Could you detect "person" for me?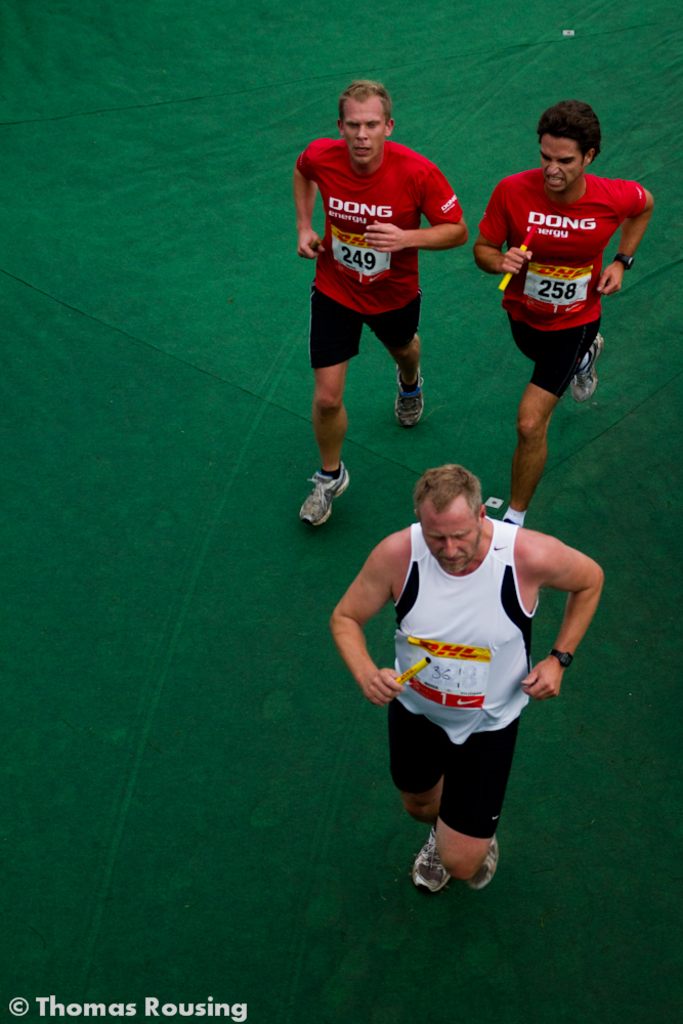
Detection result: 328, 468, 610, 890.
